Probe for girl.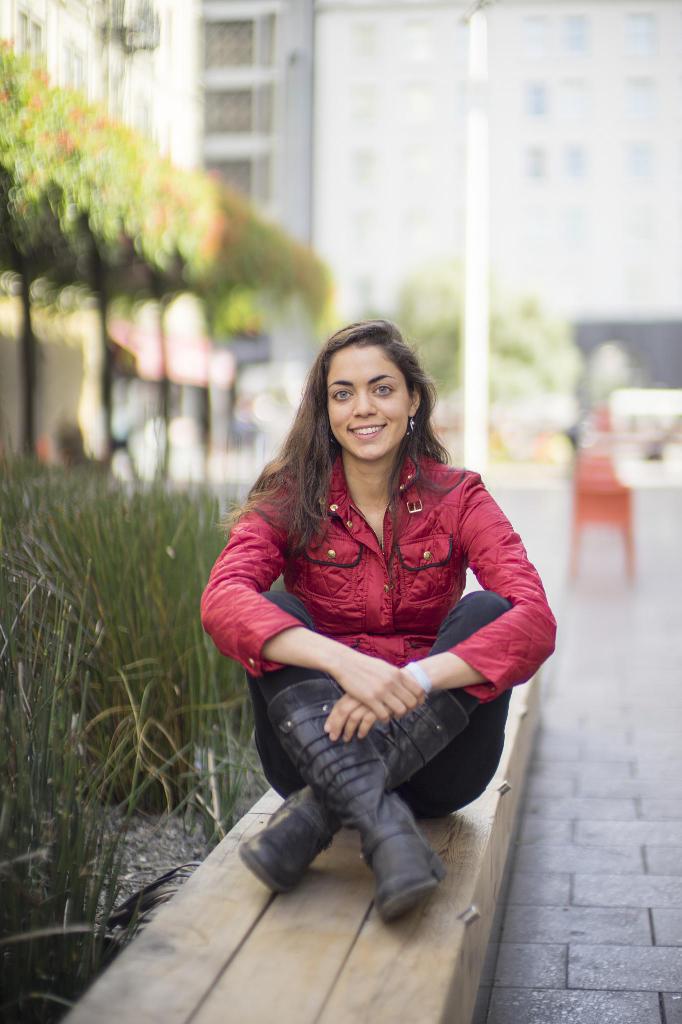
Probe result: <bbox>198, 319, 556, 921</bbox>.
